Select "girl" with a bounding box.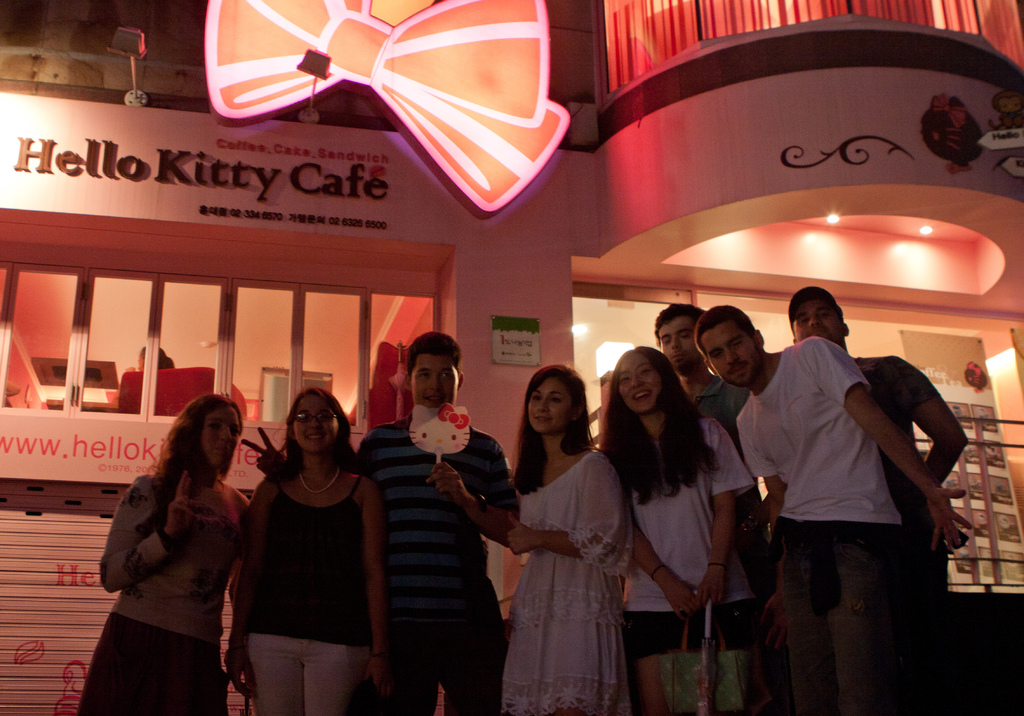
<region>74, 392, 252, 715</region>.
